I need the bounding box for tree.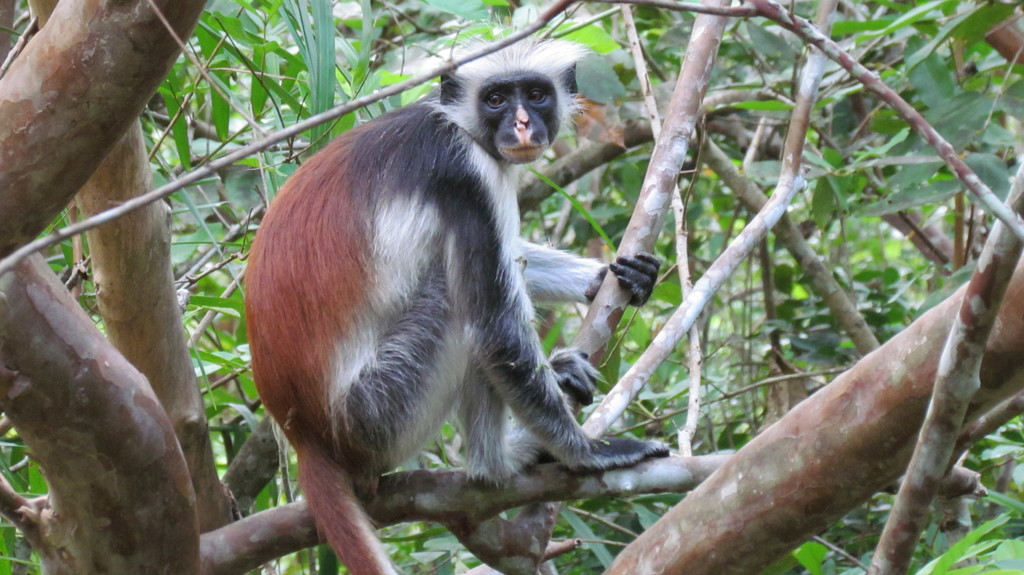
Here it is: <box>262,0,1023,574</box>.
